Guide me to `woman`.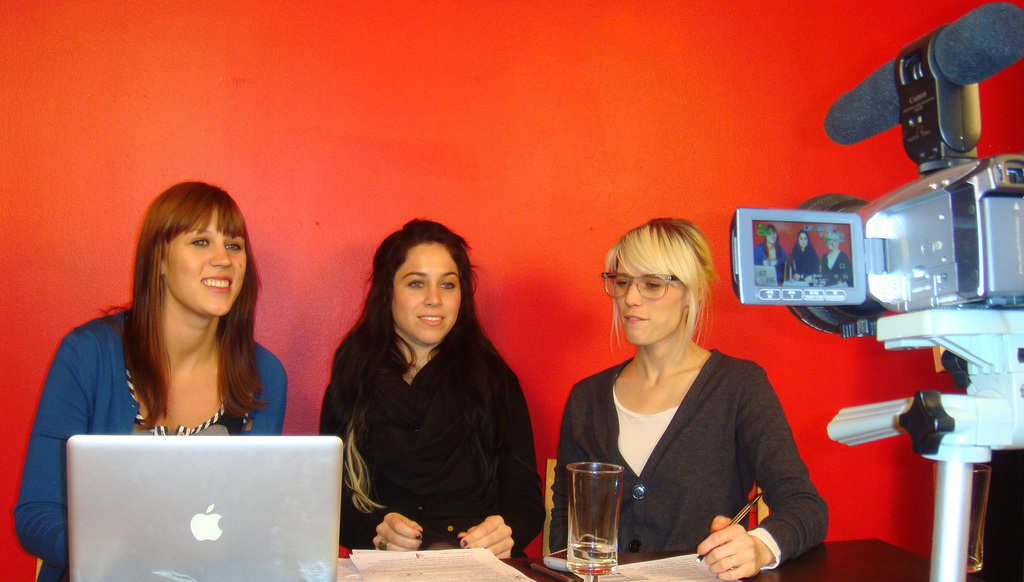
Guidance: [left=566, top=220, right=808, bottom=565].
